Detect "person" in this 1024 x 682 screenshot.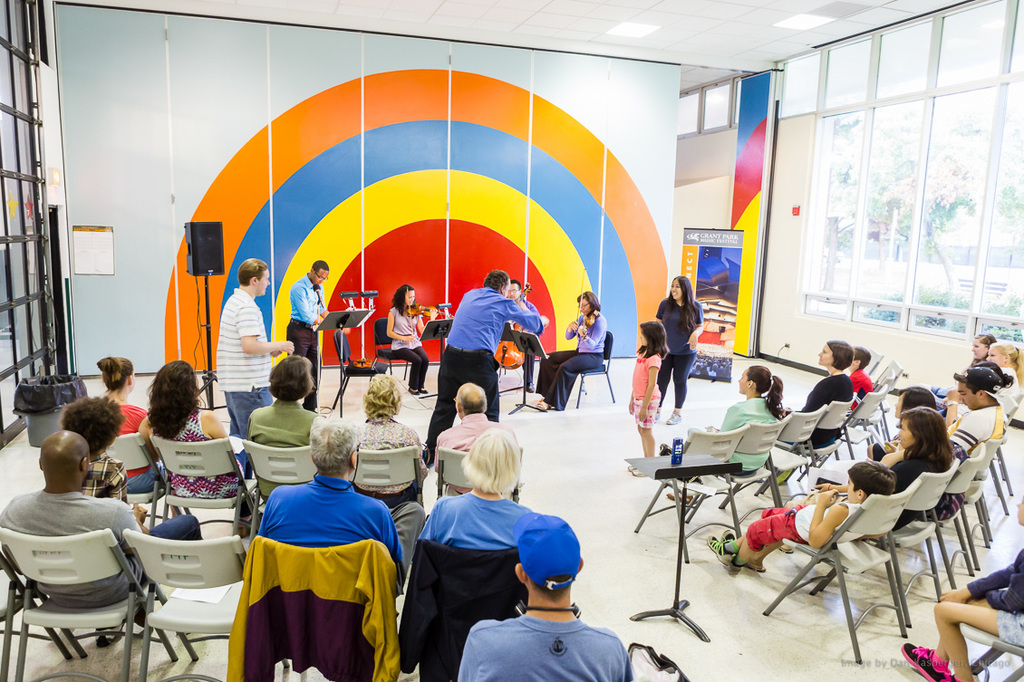
Detection: 836, 336, 876, 417.
